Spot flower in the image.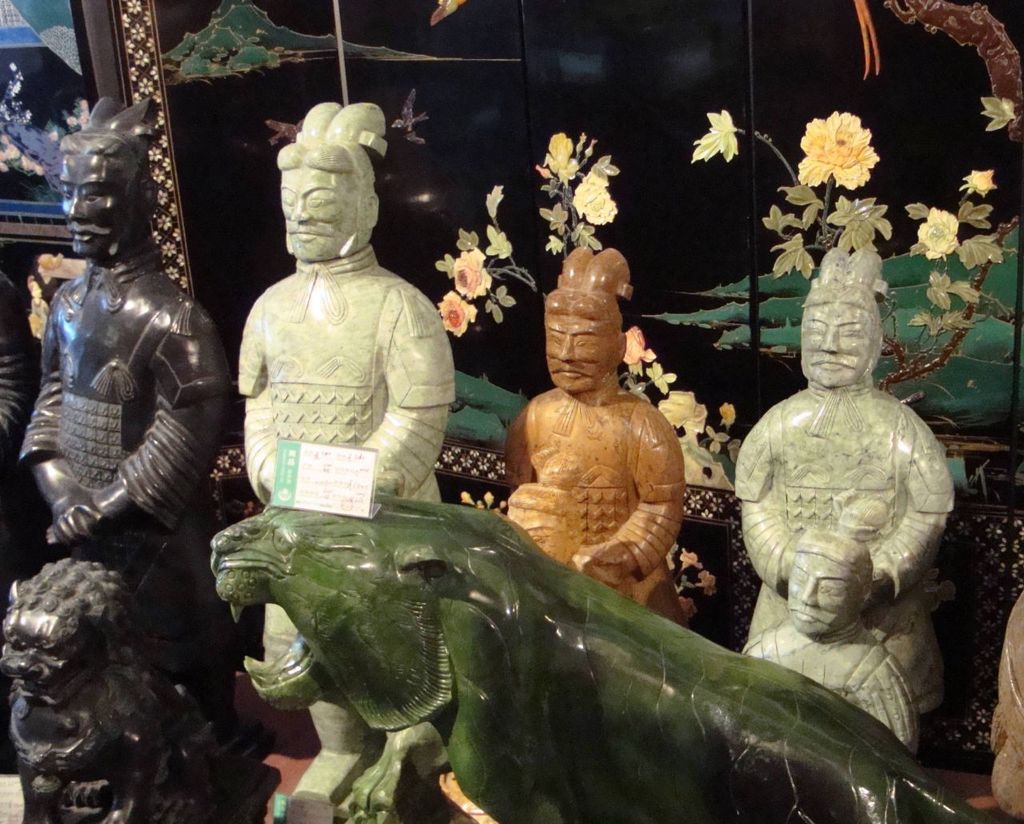
flower found at crop(572, 174, 618, 228).
